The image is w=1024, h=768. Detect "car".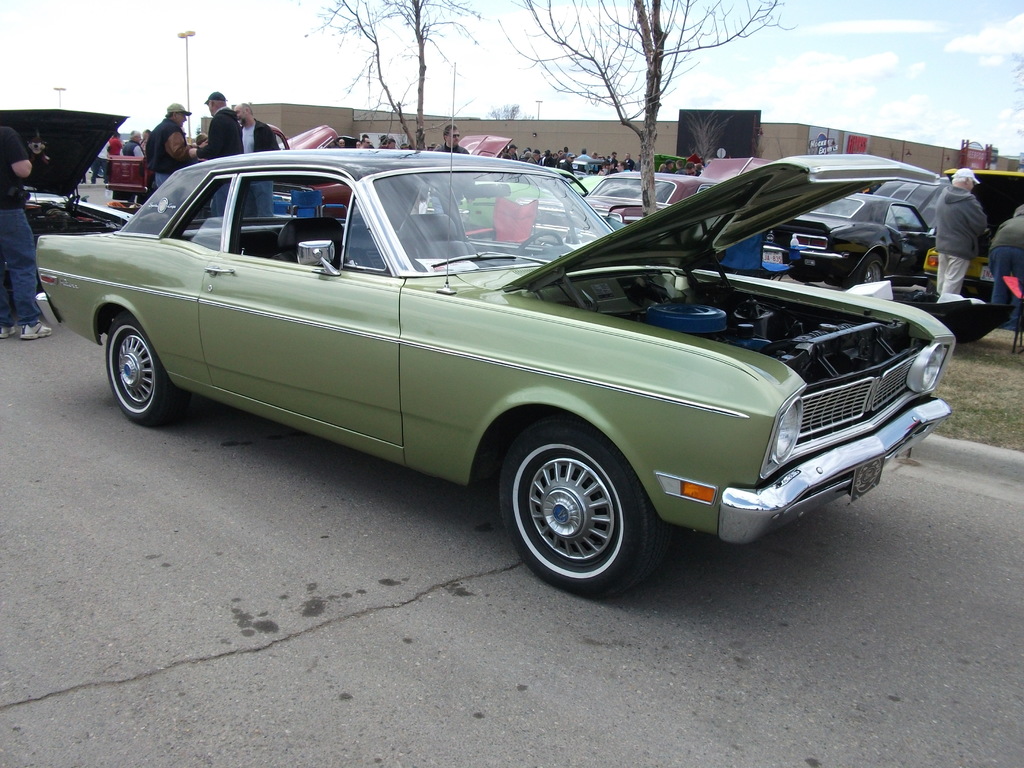
Detection: bbox(772, 180, 944, 296).
